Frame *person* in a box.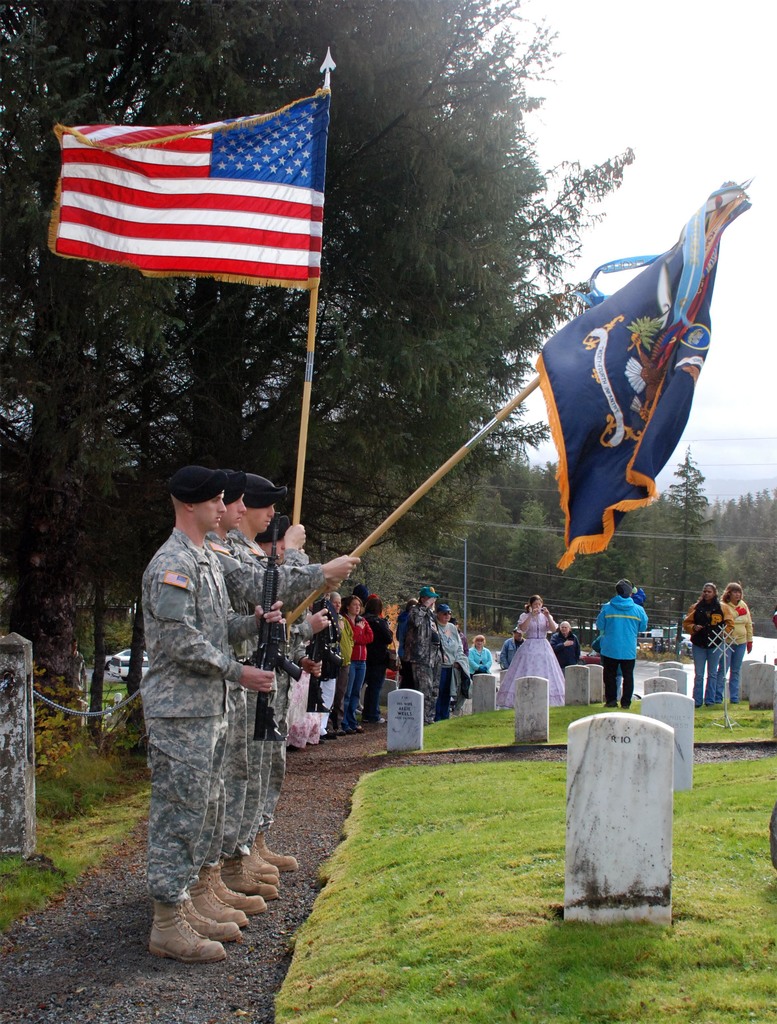
l=437, t=601, r=468, b=704.
